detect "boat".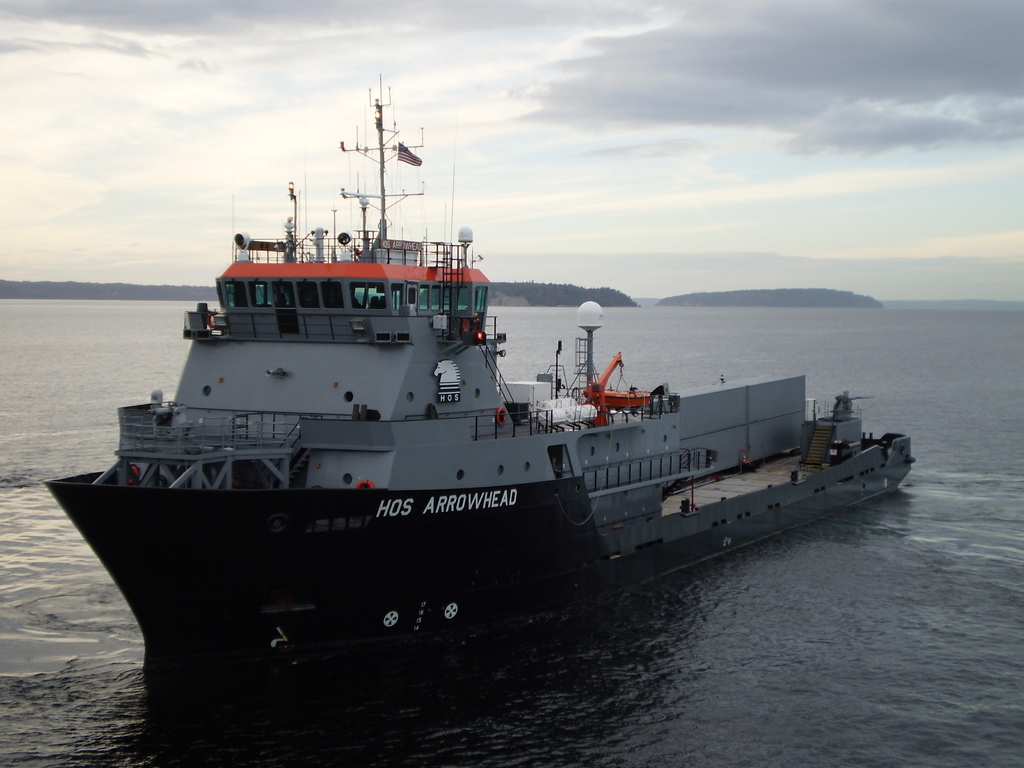
Detected at <region>68, 58, 891, 621</region>.
